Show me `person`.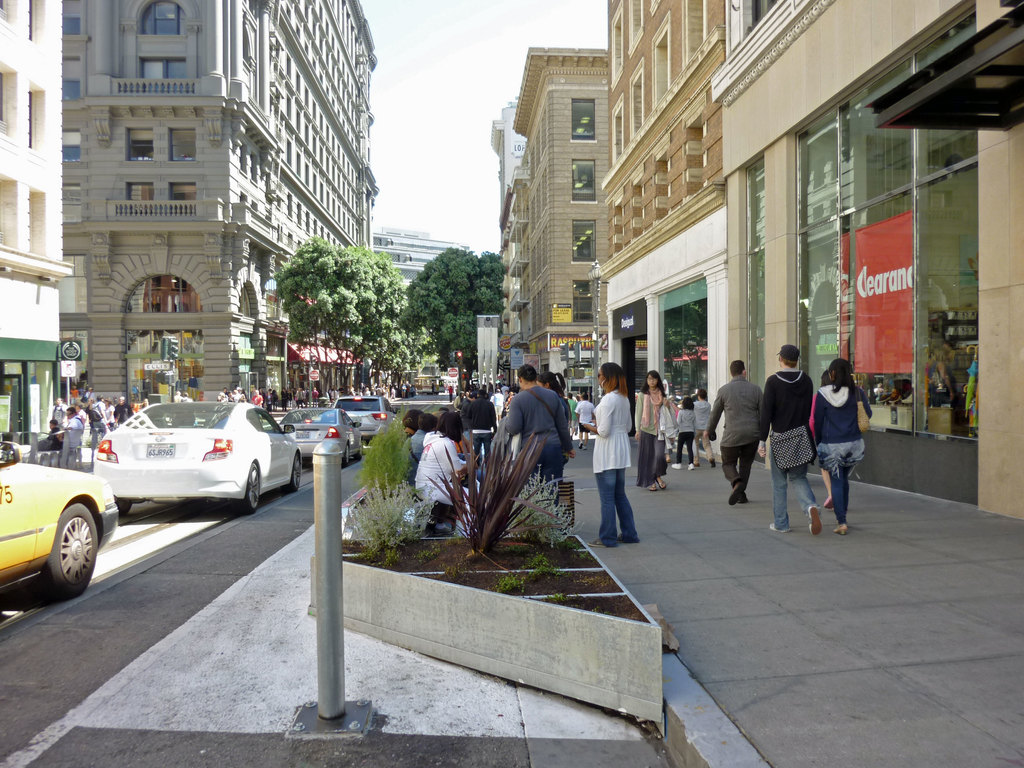
`person` is here: l=532, t=369, r=581, b=457.
